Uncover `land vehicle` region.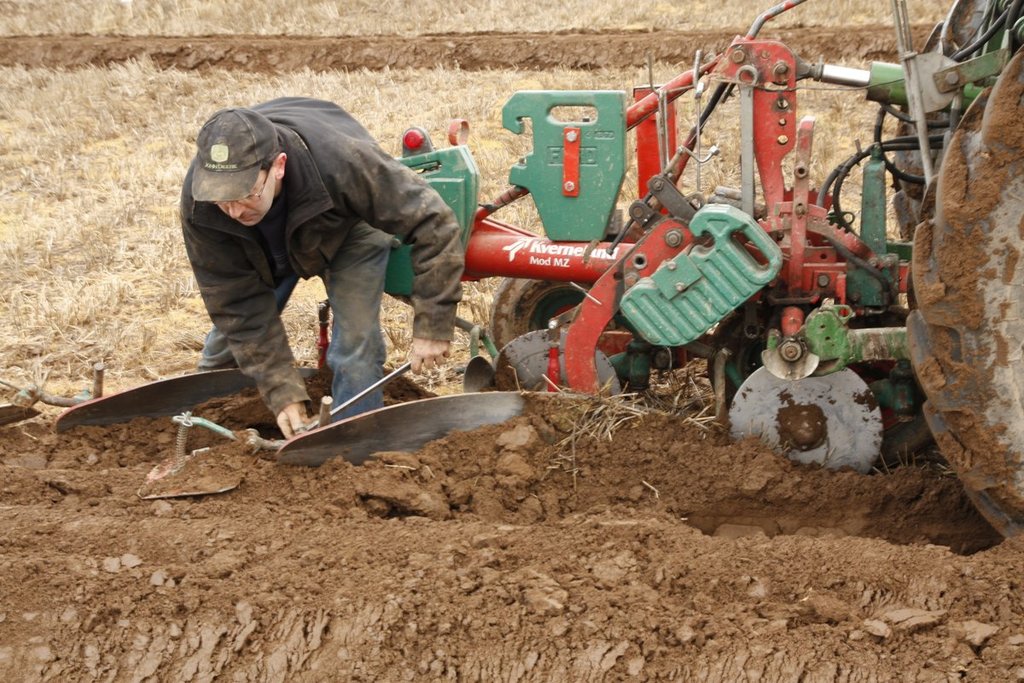
Uncovered: l=388, t=0, r=1023, b=541.
